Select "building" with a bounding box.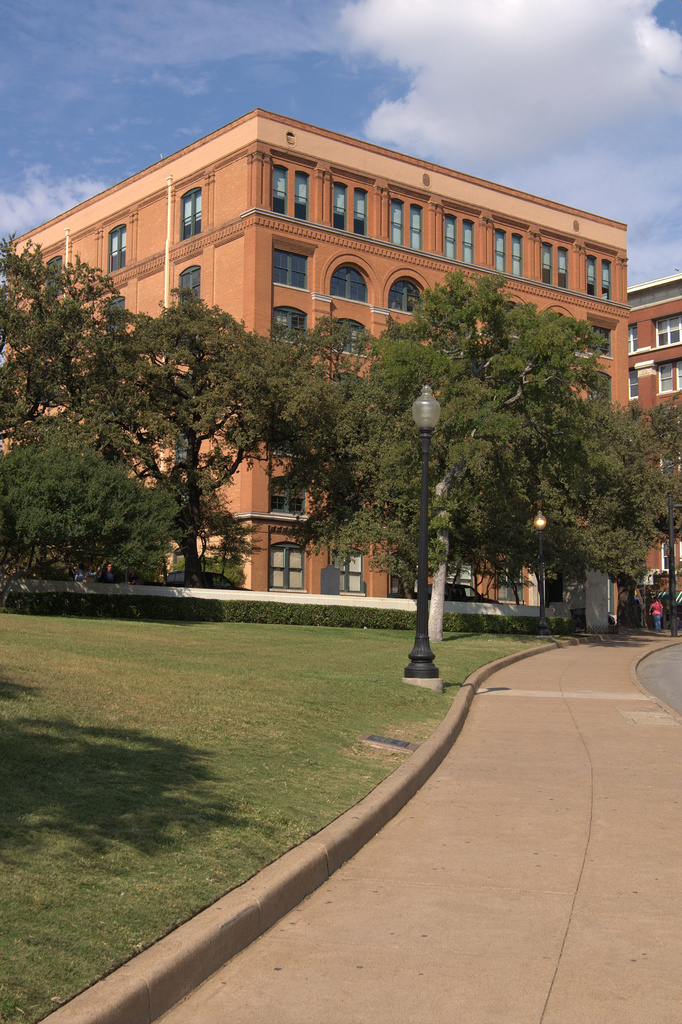
620,271,681,625.
